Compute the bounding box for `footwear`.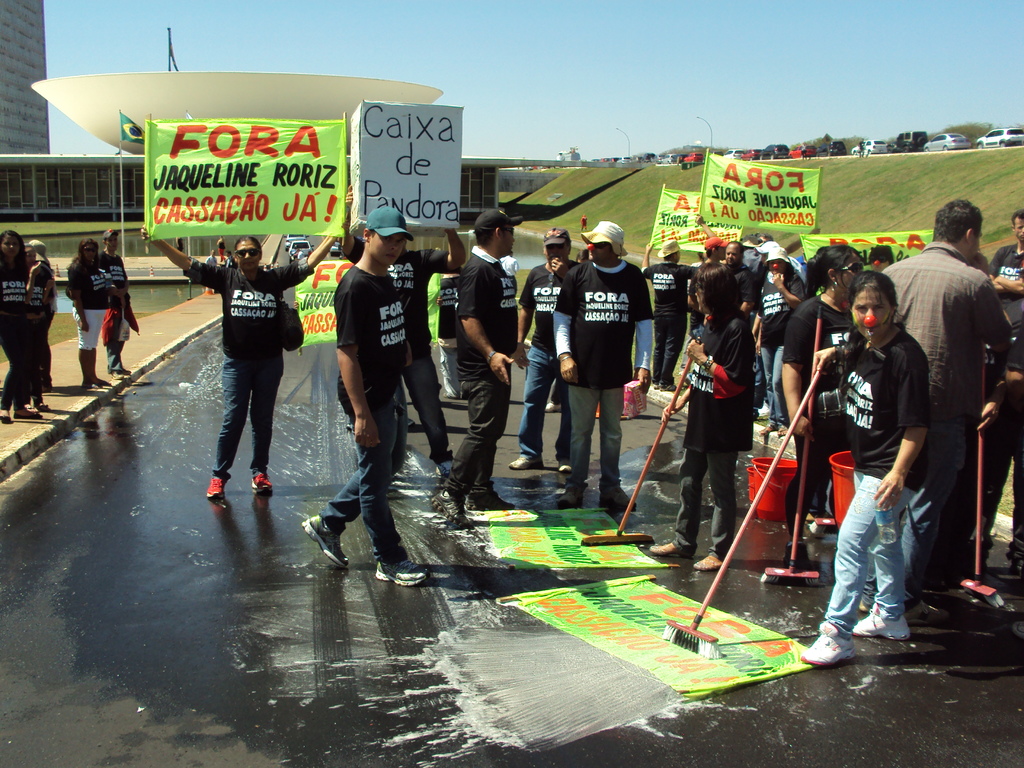
select_region(800, 621, 865, 666).
